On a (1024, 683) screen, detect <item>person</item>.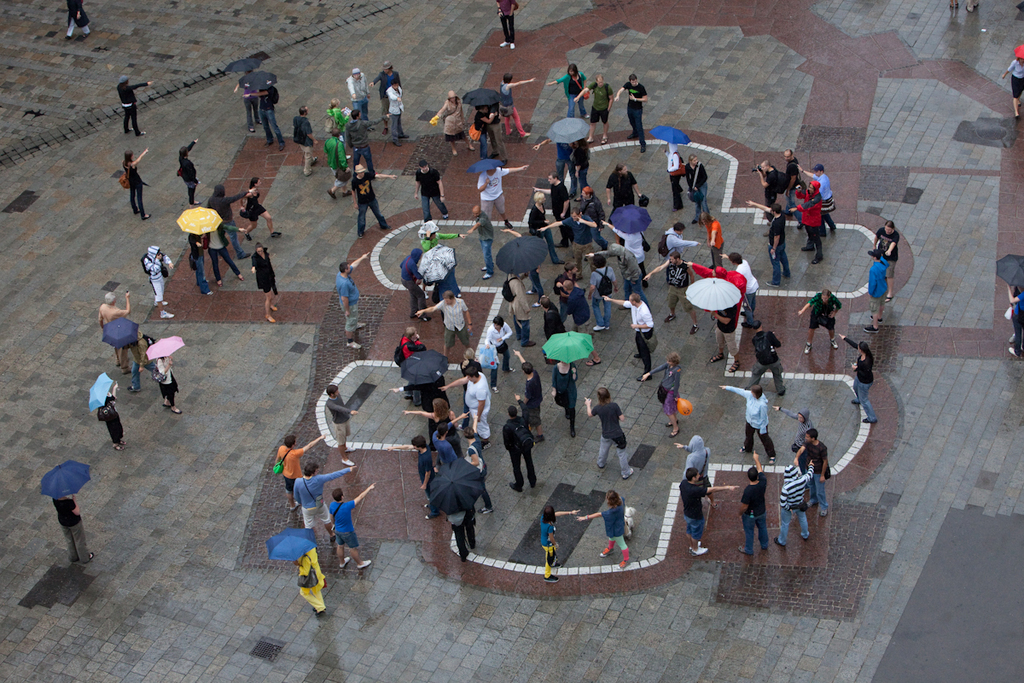
<box>685,149,716,221</box>.
